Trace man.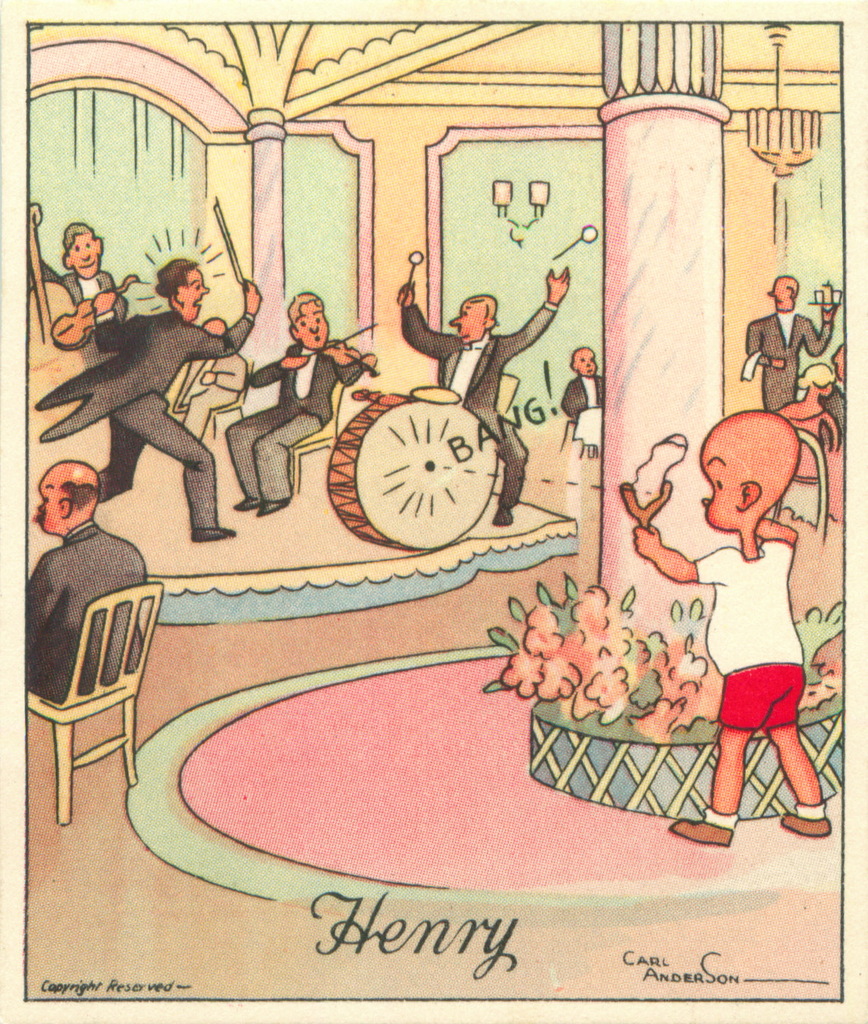
Traced to {"left": 741, "top": 273, "right": 839, "bottom": 413}.
